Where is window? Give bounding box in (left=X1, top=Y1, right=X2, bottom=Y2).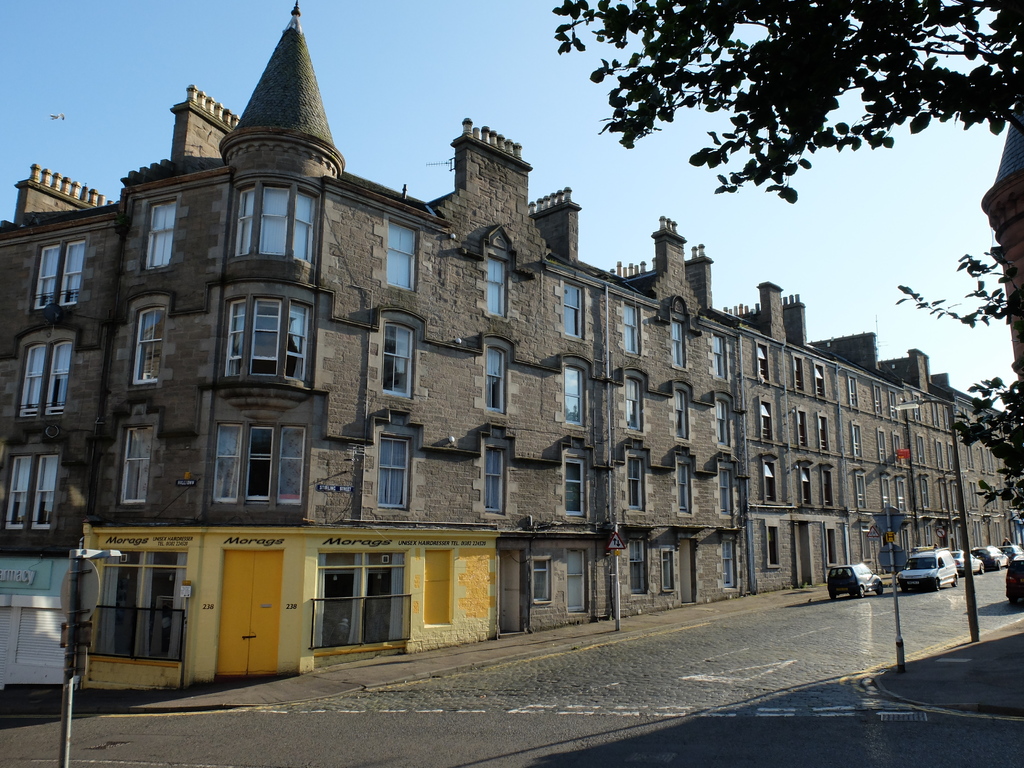
(left=623, top=300, right=637, bottom=355).
